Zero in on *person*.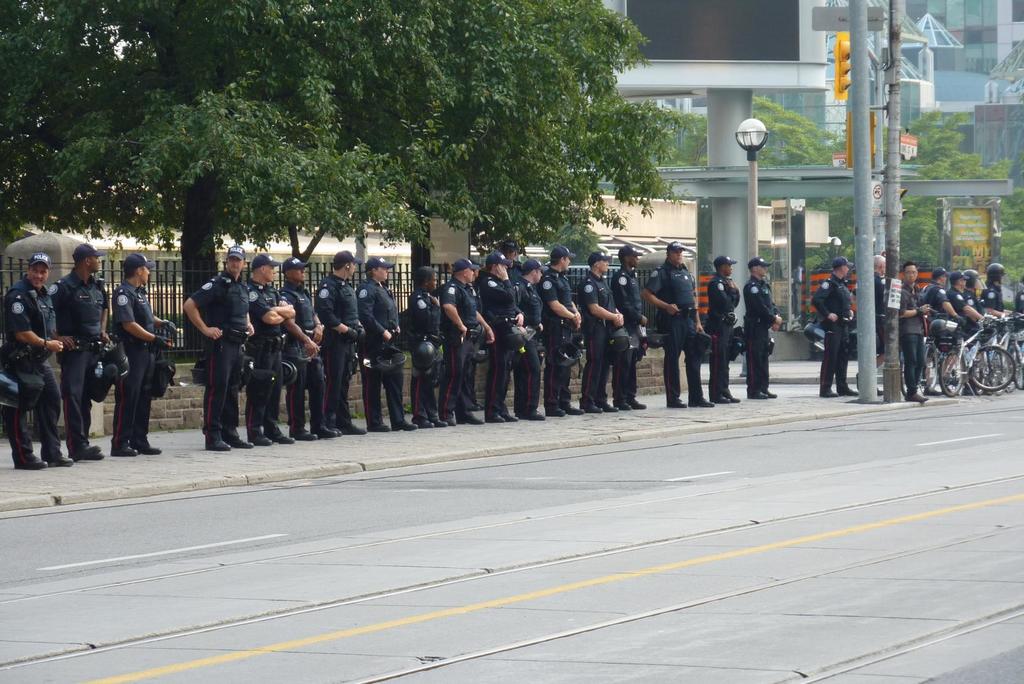
Zeroed in: detection(242, 257, 305, 450).
